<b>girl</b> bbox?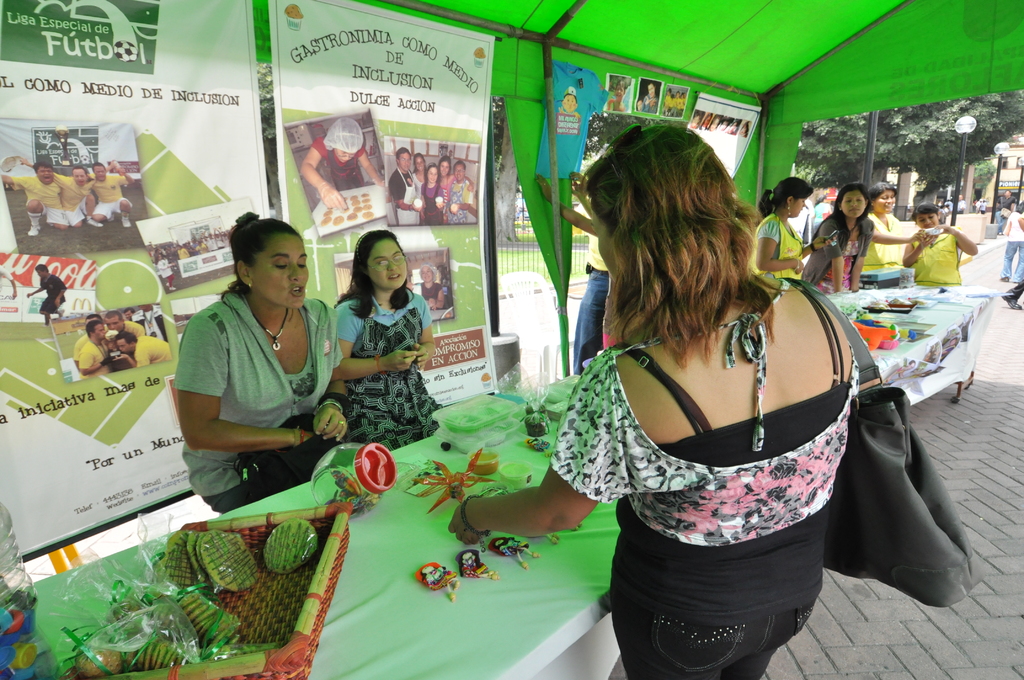
437/156/456/214
